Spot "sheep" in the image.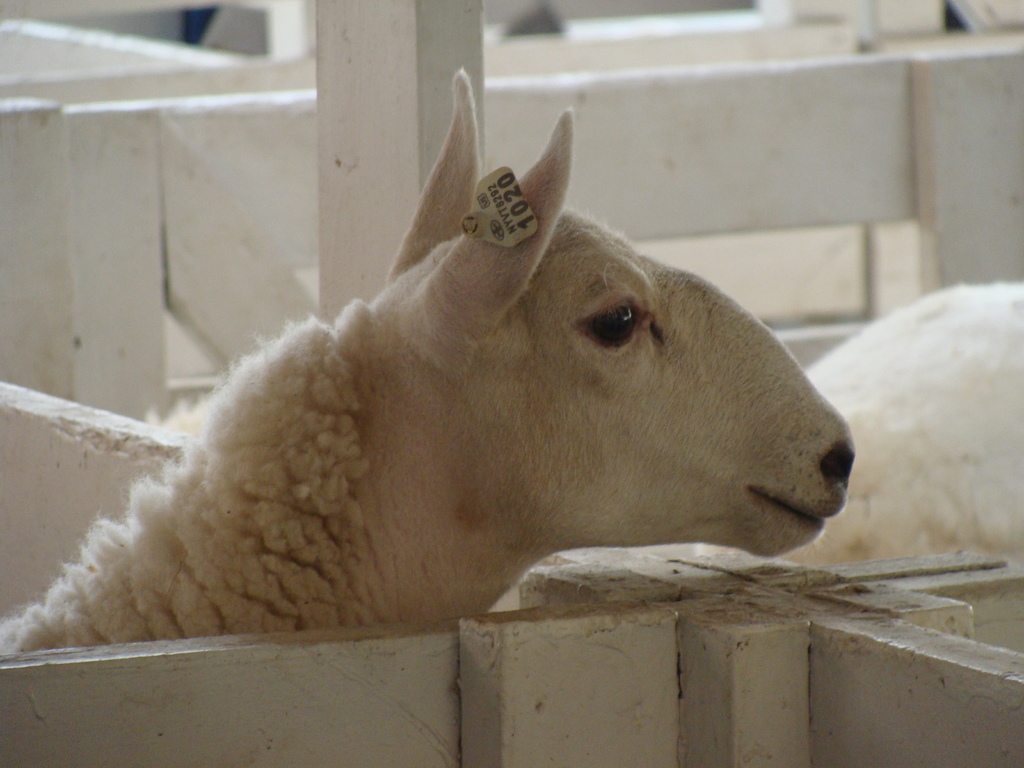
"sheep" found at bbox(805, 278, 1023, 584).
